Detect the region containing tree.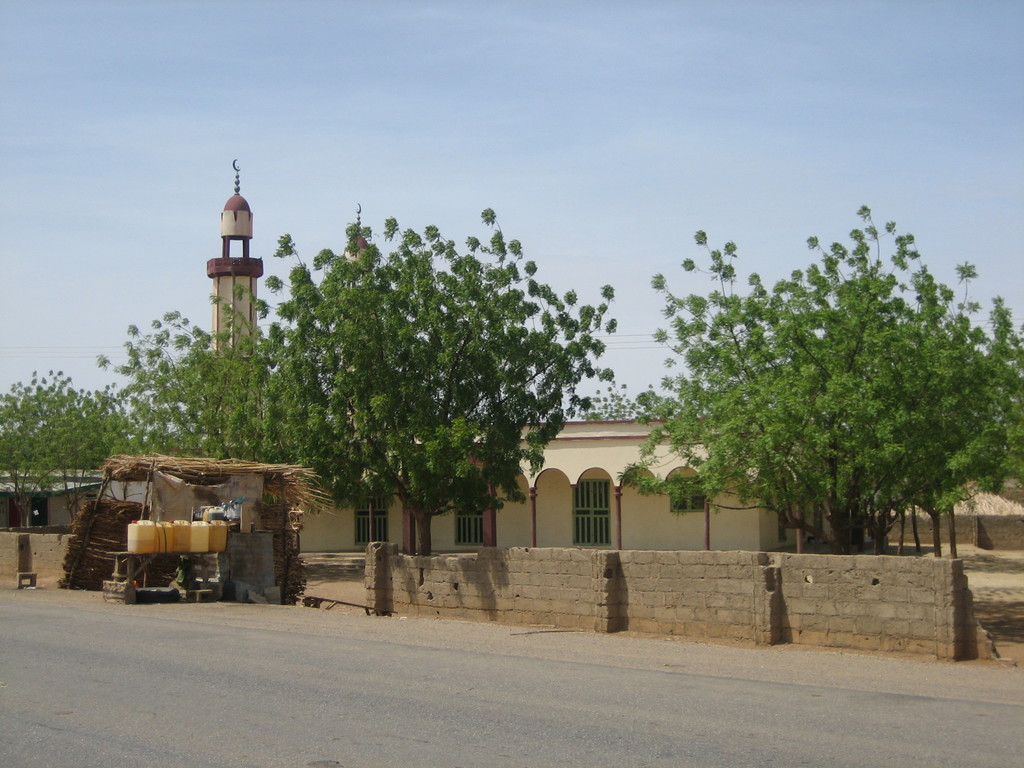
box=[0, 371, 129, 591].
